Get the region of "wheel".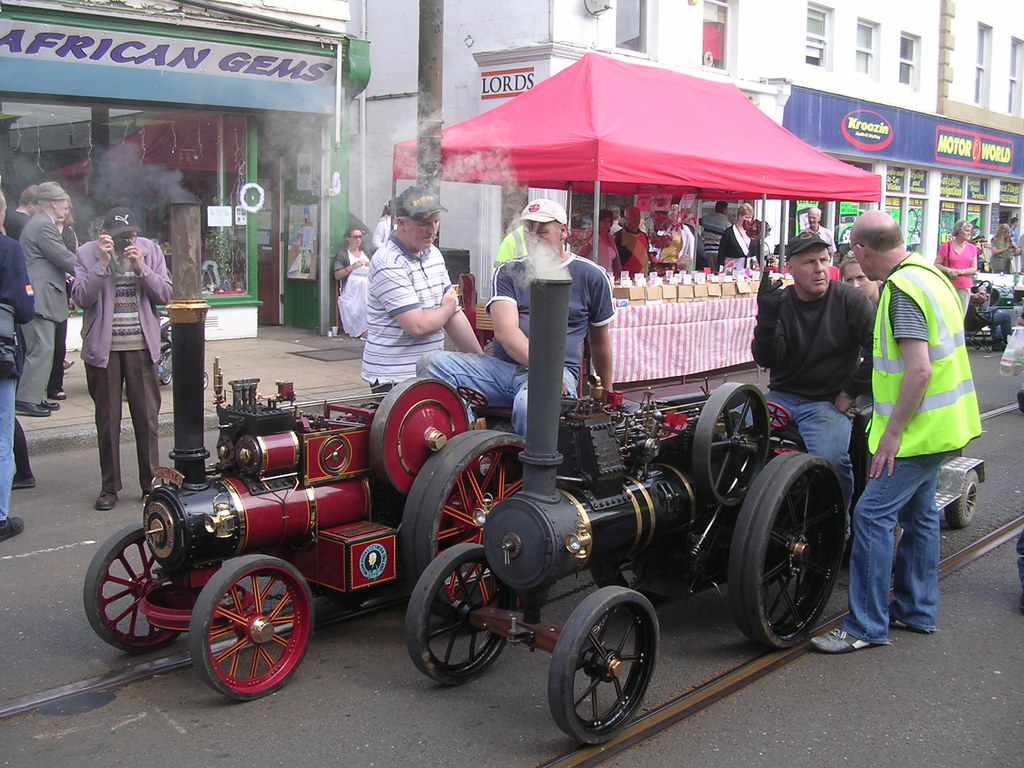
bbox=[767, 401, 791, 431].
